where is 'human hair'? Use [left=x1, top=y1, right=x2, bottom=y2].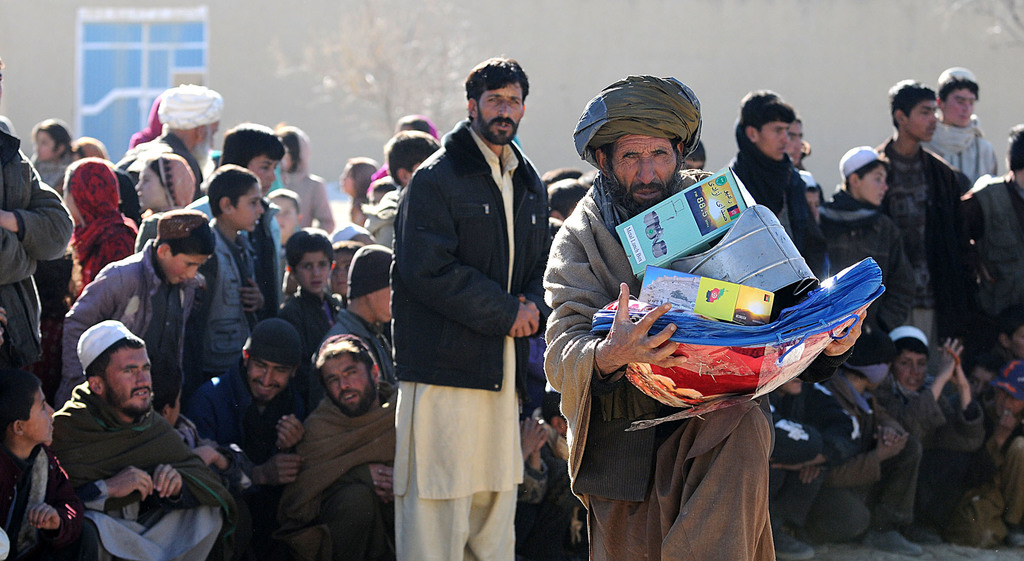
[left=893, top=336, right=929, bottom=363].
